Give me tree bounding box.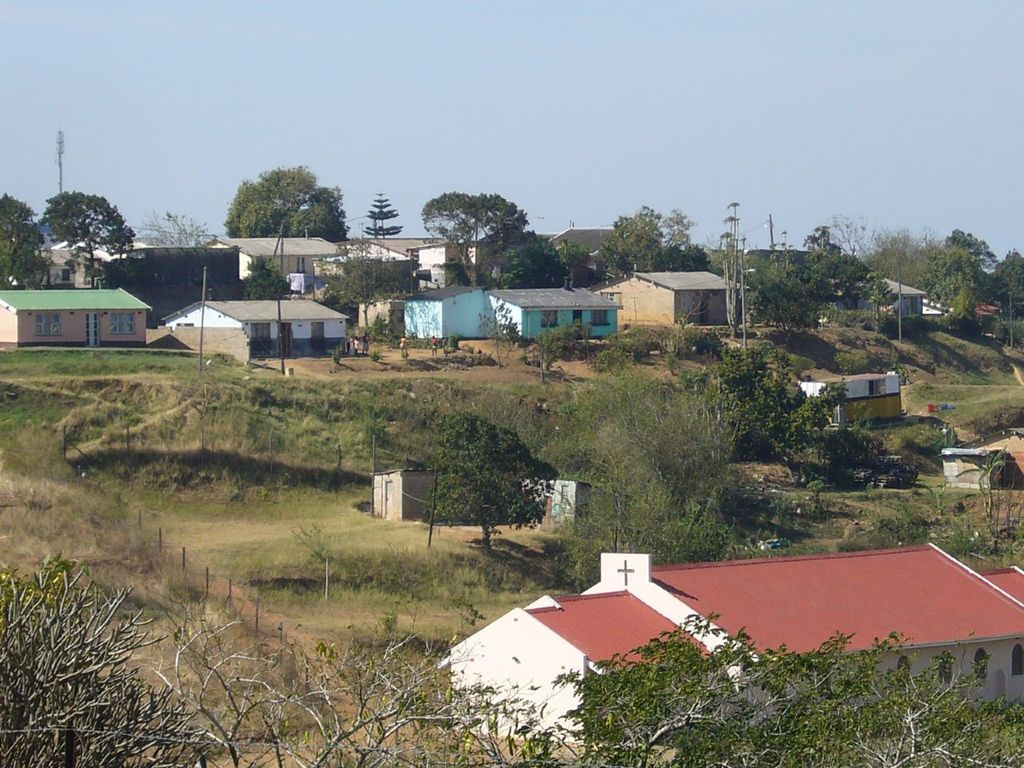
bbox=[475, 290, 523, 374].
